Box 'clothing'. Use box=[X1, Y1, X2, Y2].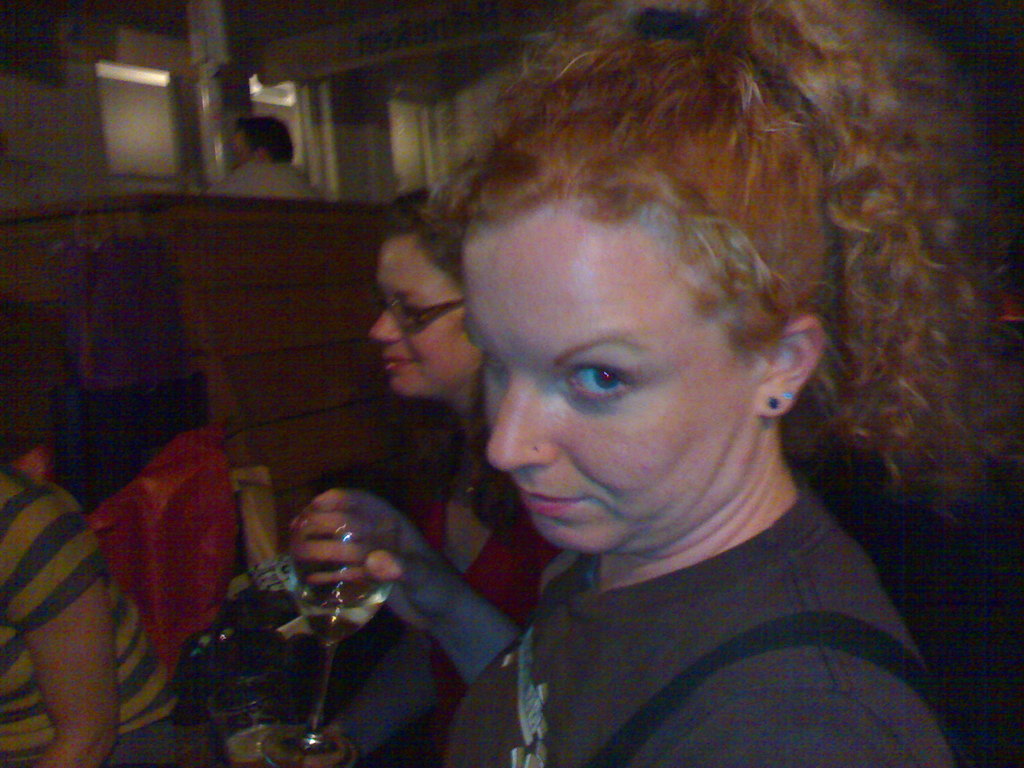
box=[208, 157, 320, 198].
